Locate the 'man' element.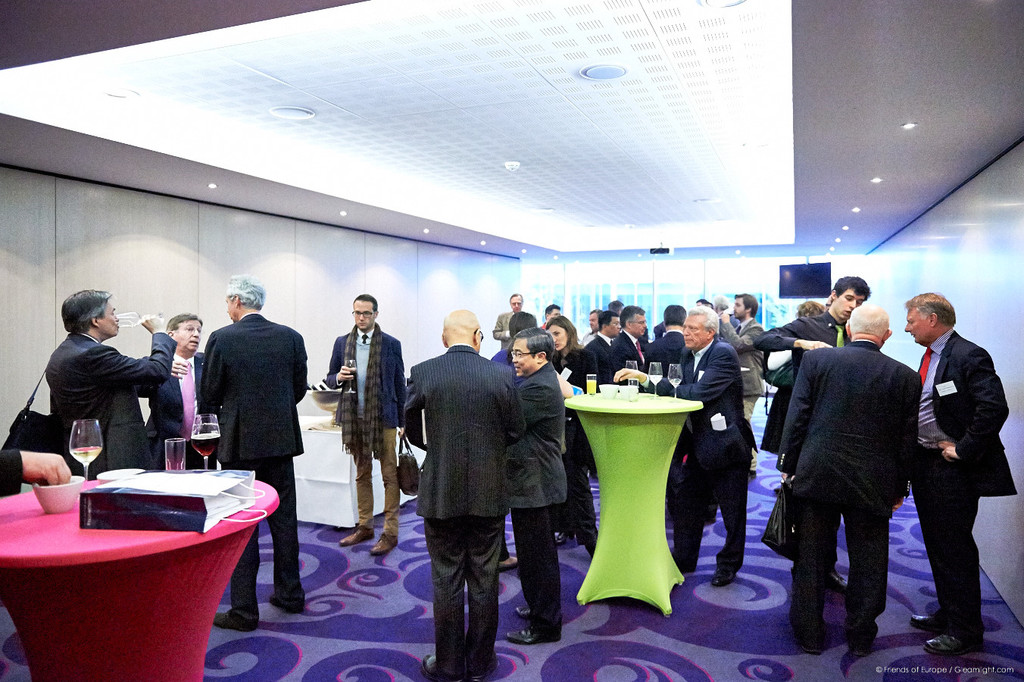
Element bbox: [left=580, top=310, right=601, bottom=346].
